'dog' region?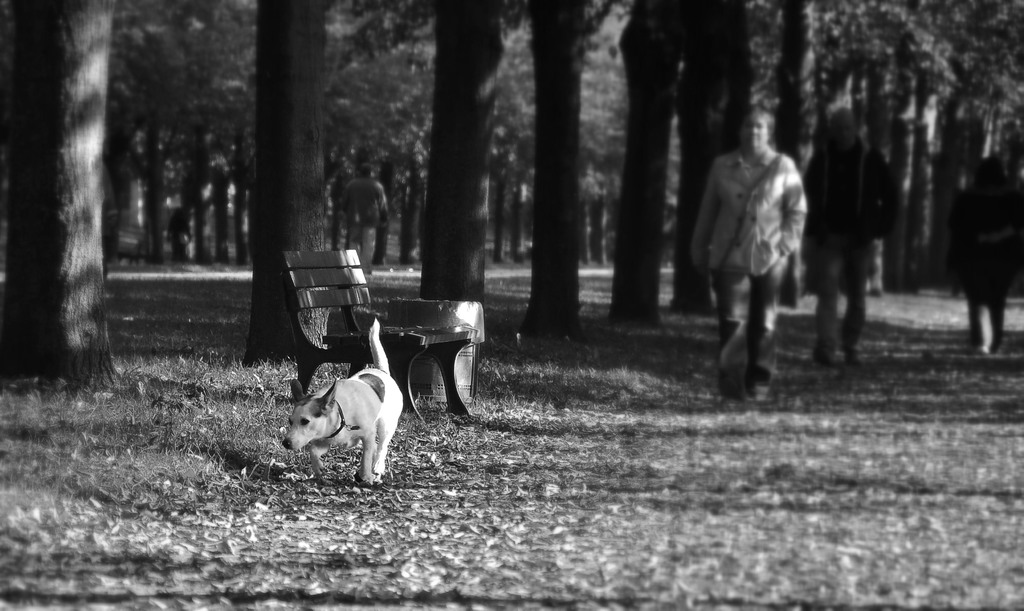
crop(283, 317, 404, 486)
